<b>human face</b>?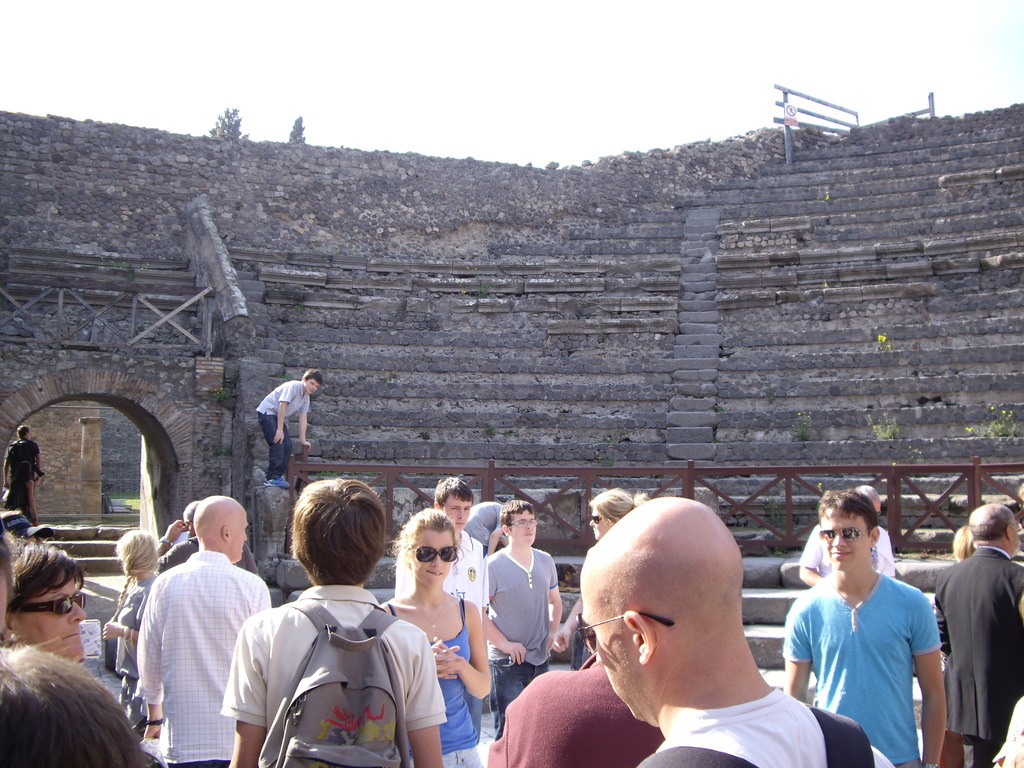
<box>820,508,870,572</box>
